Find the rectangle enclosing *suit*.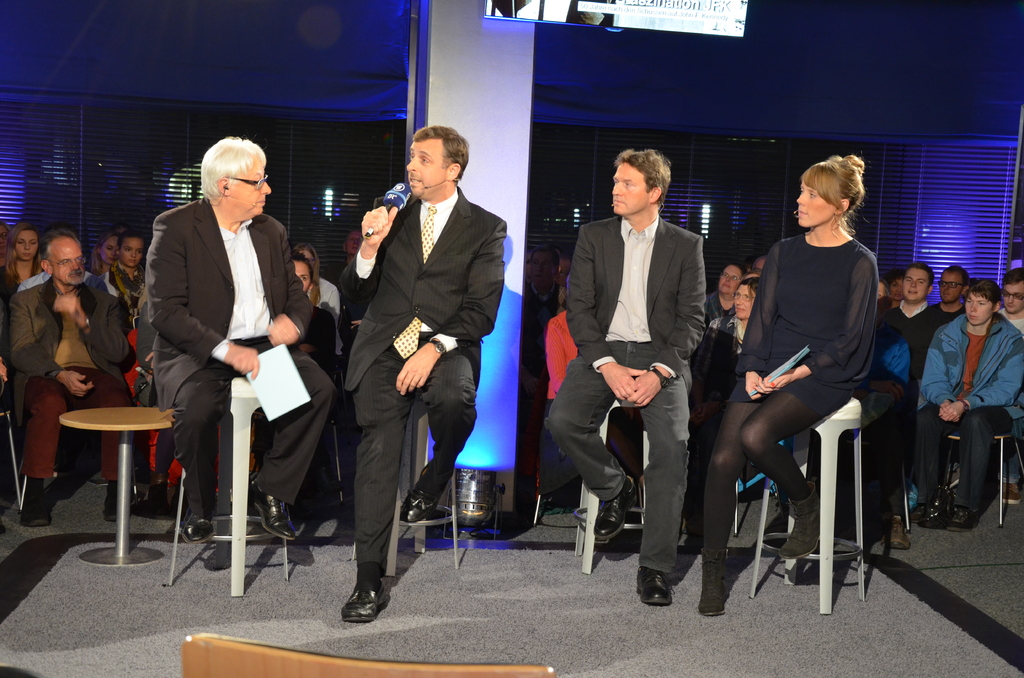
{"x1": 543, "y1": 213, "x2": 707, "y2": 579}.
